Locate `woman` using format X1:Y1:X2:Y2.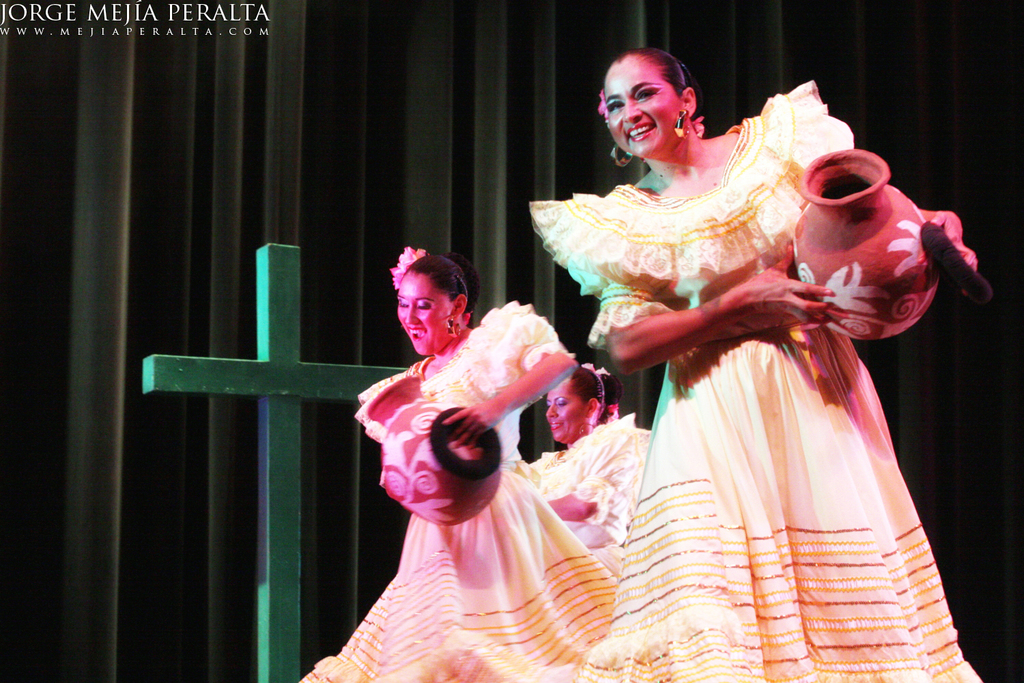
292:238:636:682.
